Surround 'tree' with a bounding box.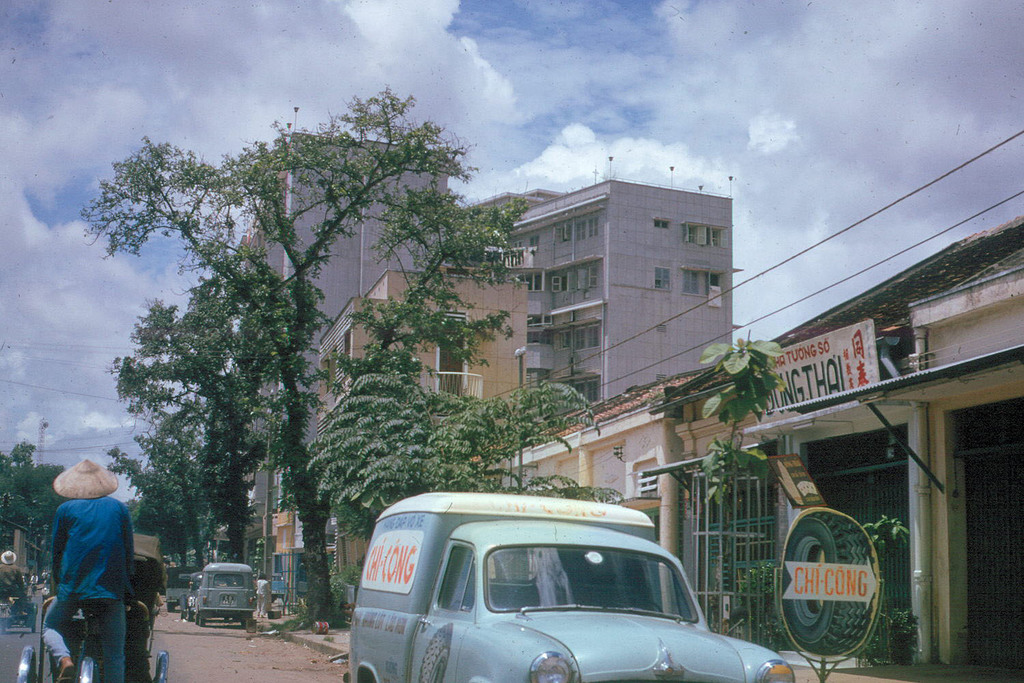
x1=674 y1=329 x2=919 y2=682.
